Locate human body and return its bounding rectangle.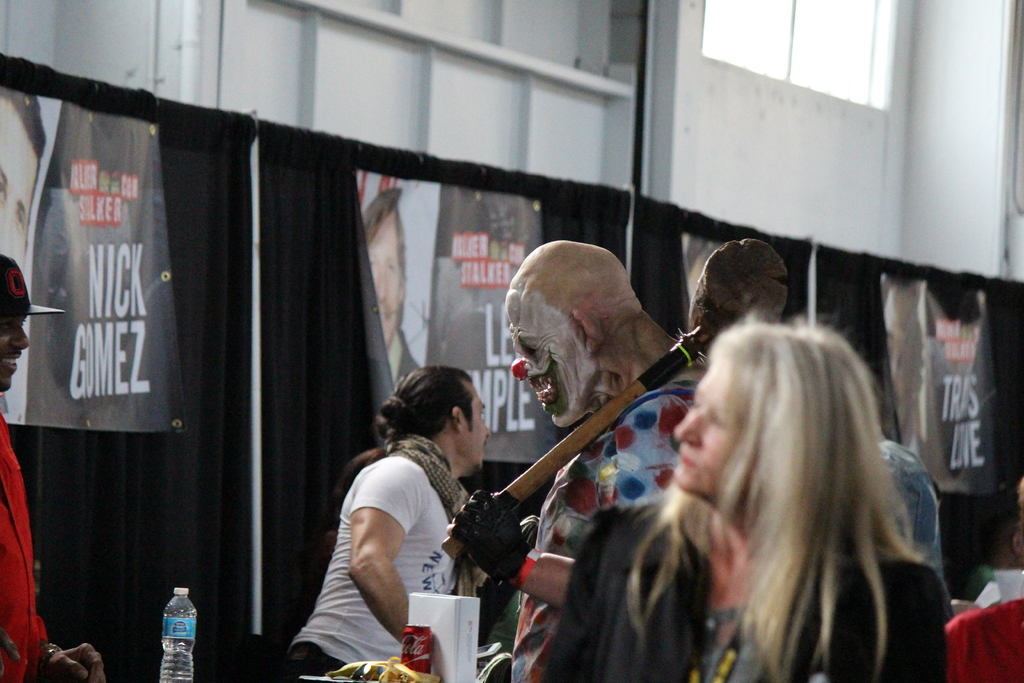
445/371/707/682.
